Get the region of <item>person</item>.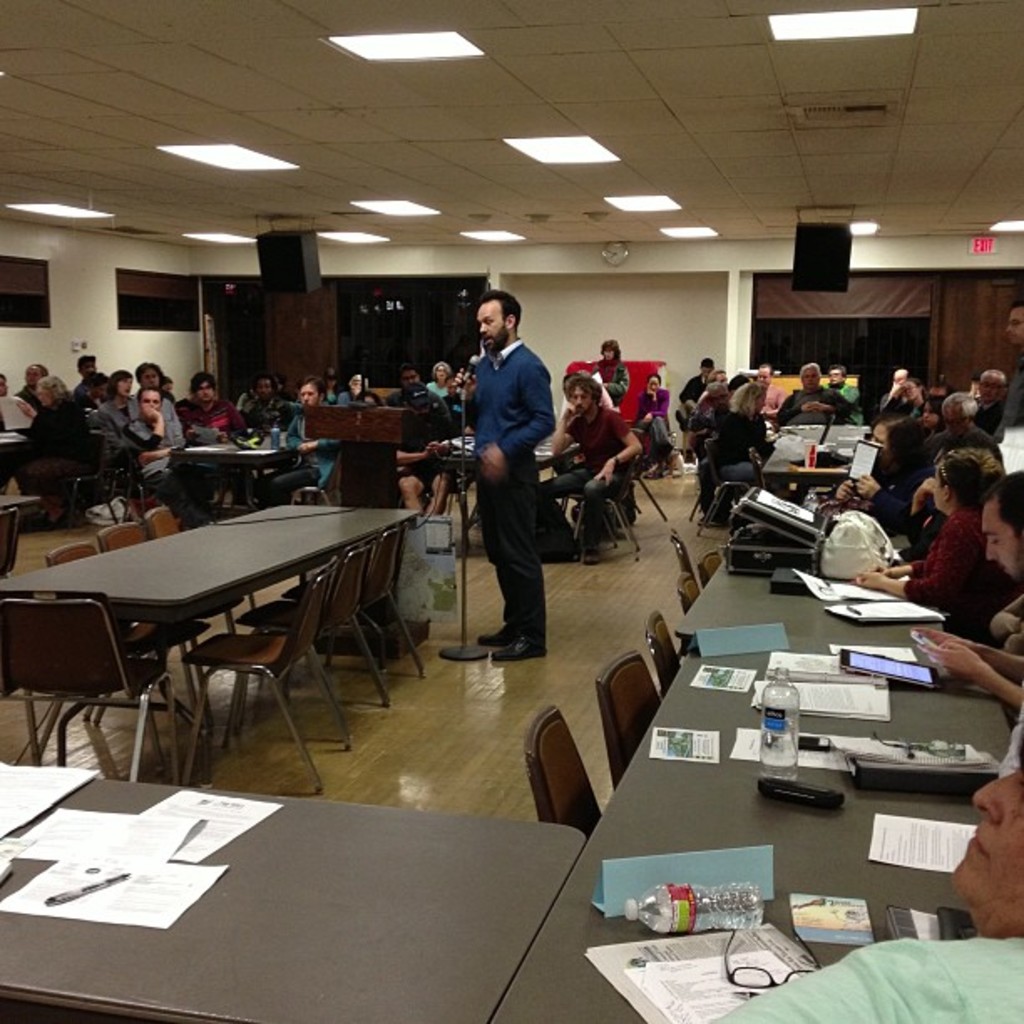
box=[681, 356, 714, 460].
